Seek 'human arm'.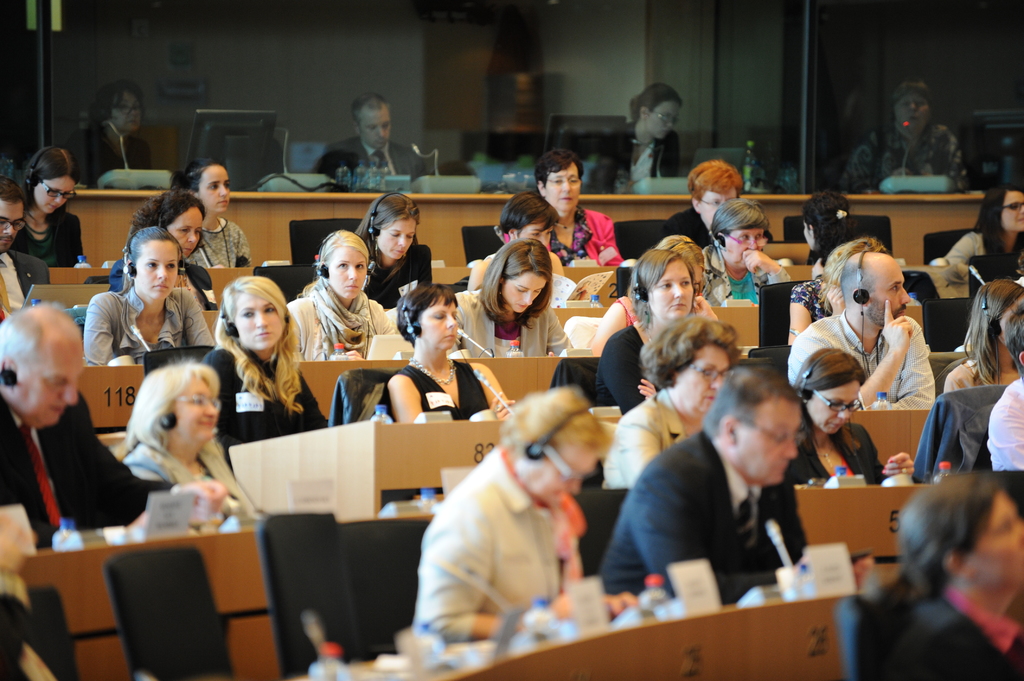
box=[331, 140, 344, 177].
